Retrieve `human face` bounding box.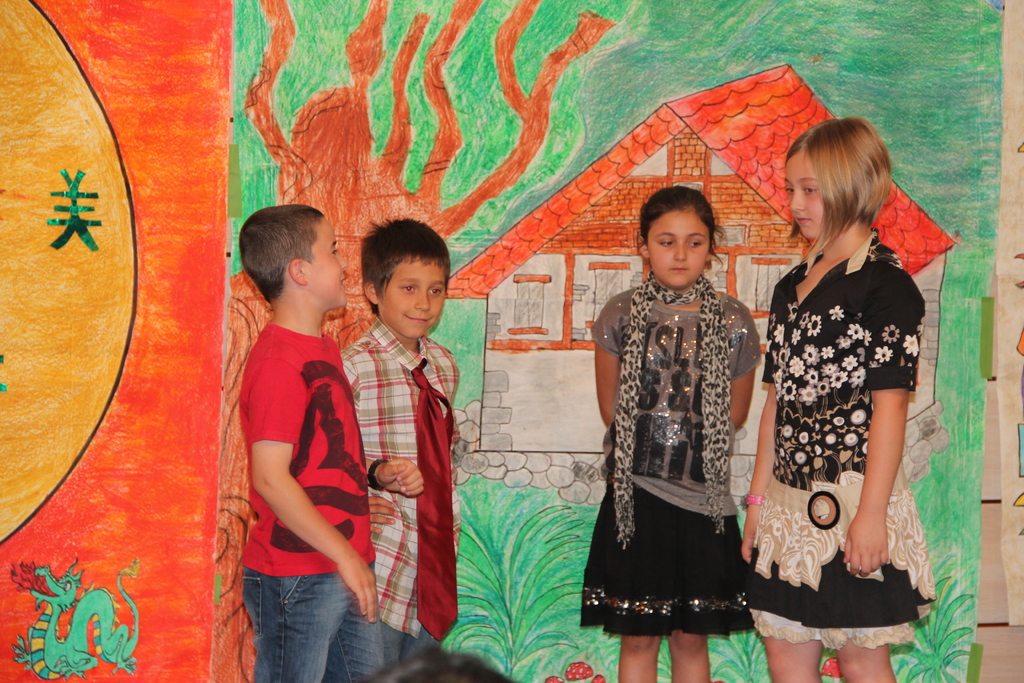
Bounding box: [301, 213, 349, 311].
